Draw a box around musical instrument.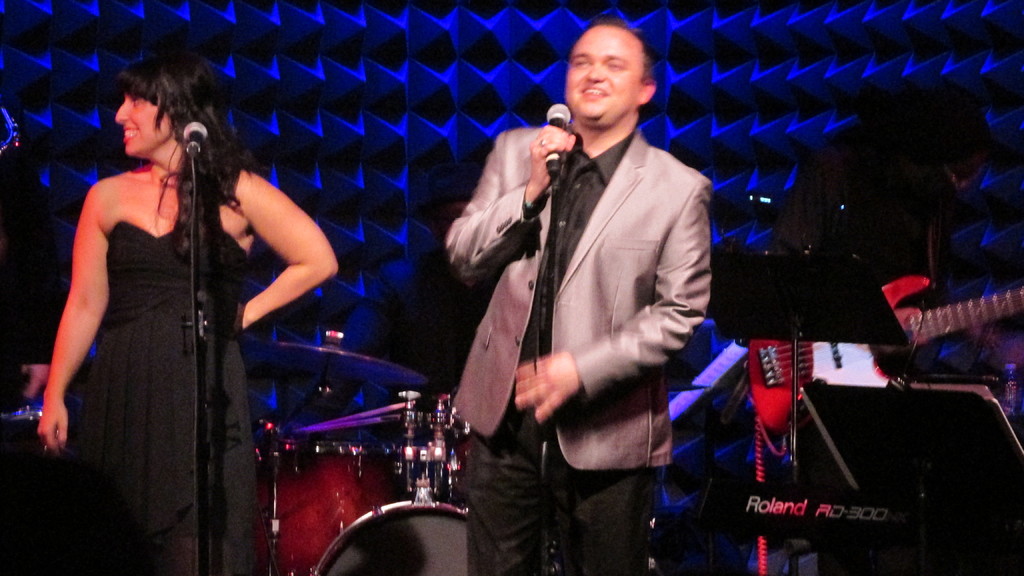
crop(246, 436, 401, 575).
